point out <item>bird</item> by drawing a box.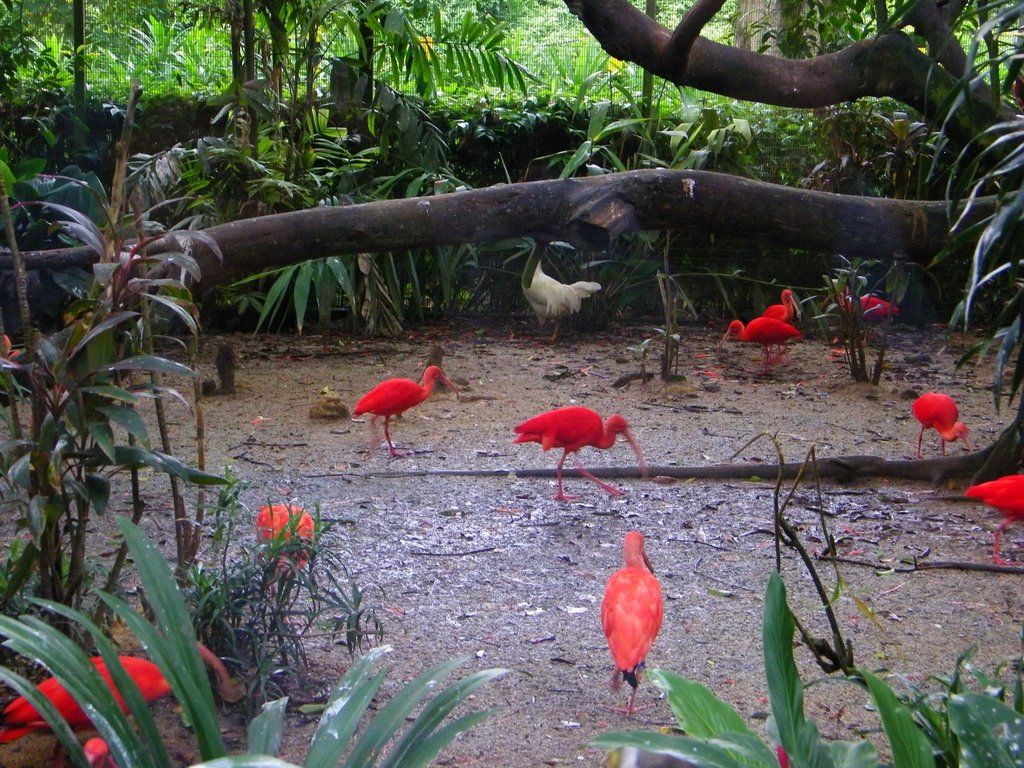
<box>895,392,981,462</box>.
